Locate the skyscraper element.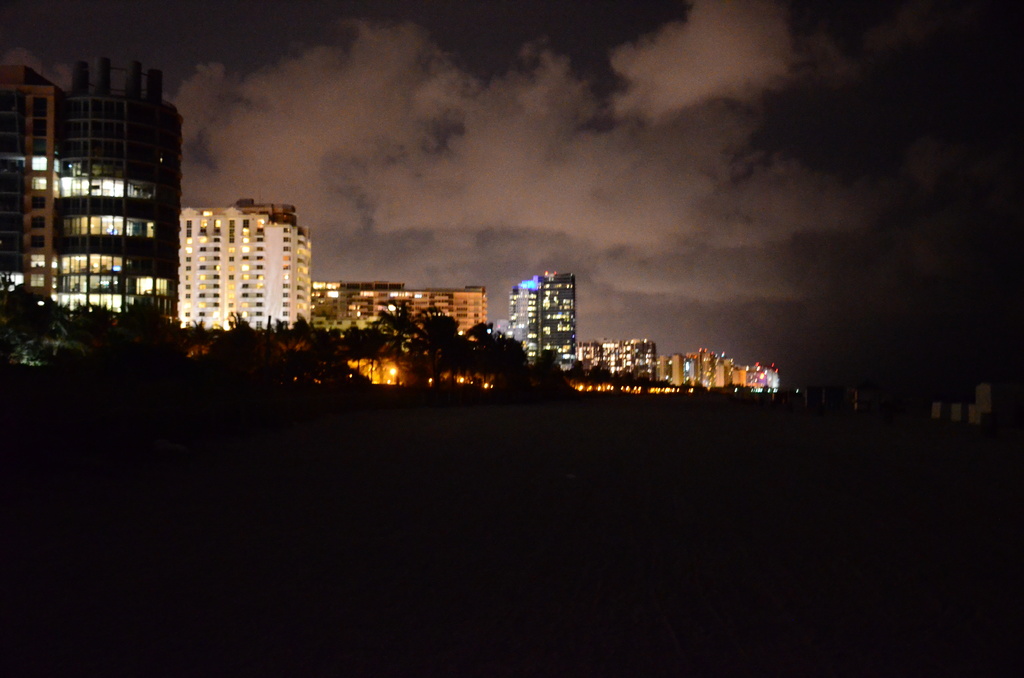
Element bbox: 318:272:485:387.
